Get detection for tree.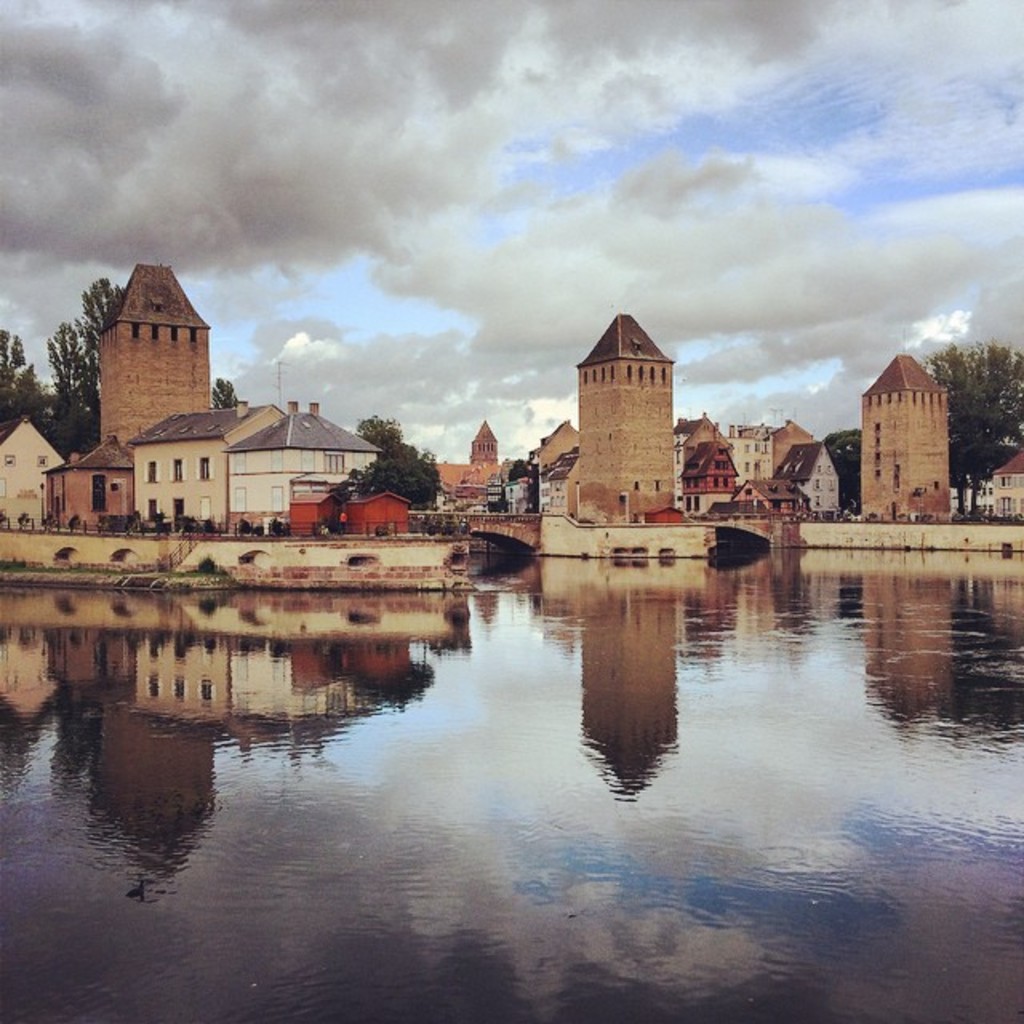
Detection: pyautogui.locateOnScreen(821, 427, 861, 504).
